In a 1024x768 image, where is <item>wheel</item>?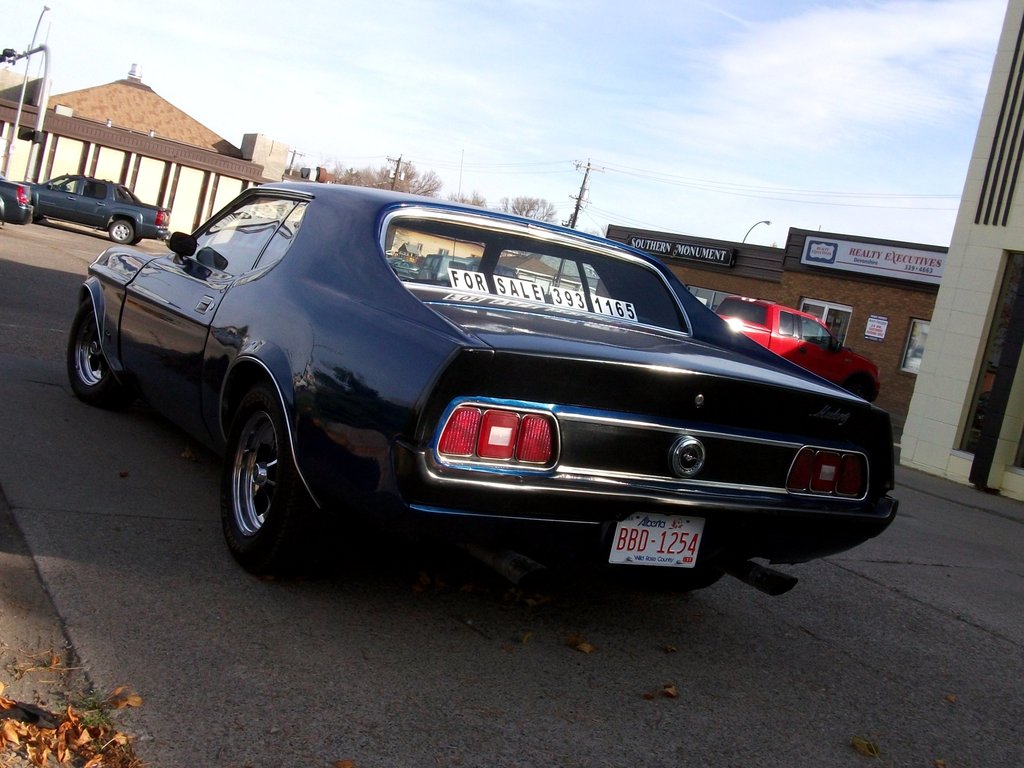
region(220, 386, 335, 580).
